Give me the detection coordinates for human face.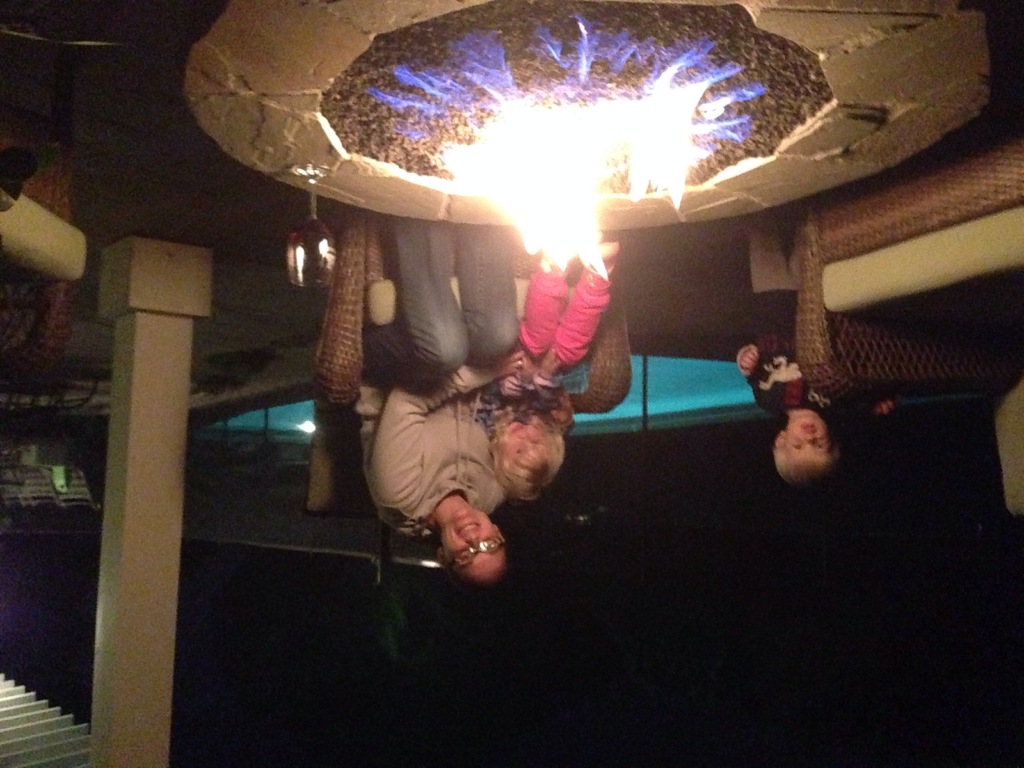
<region>504, 424, 548, 463</region>.
